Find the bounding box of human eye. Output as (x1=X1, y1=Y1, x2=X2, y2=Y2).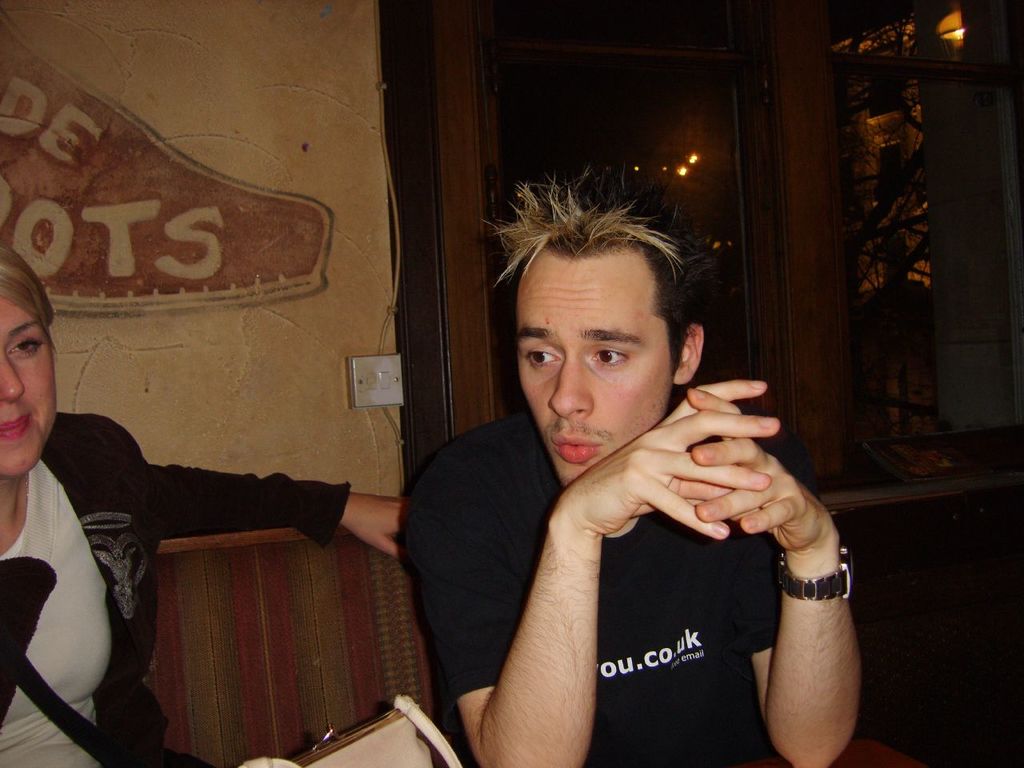
(x1=590, y1=338, x2=634, y2=371).
